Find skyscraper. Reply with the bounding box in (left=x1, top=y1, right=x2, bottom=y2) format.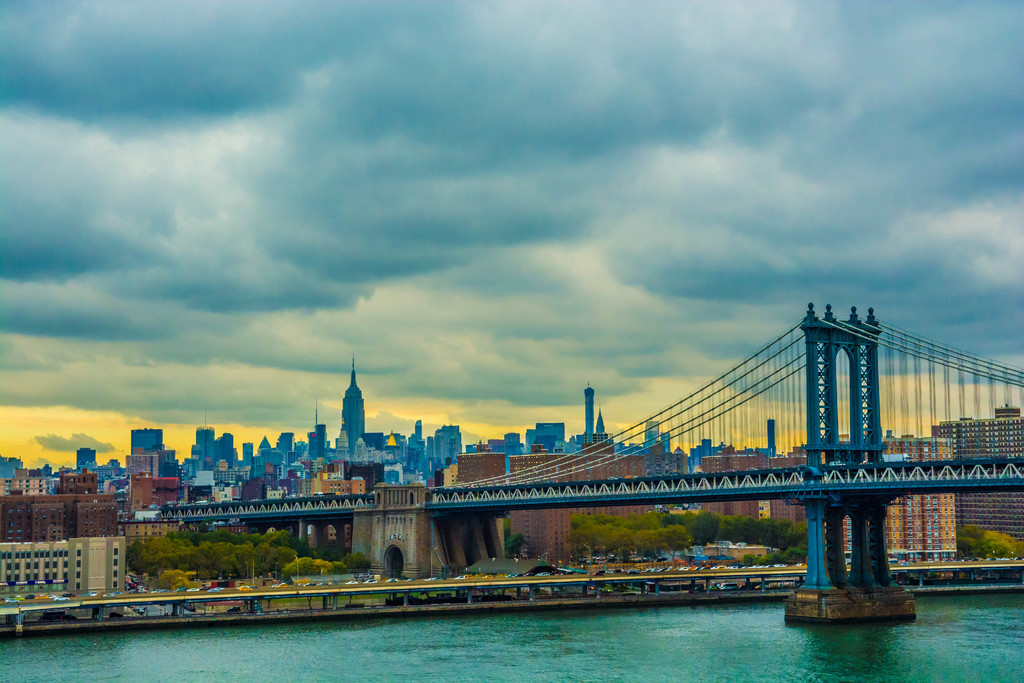
(left=835, top=423, right=956, bottom=570).
